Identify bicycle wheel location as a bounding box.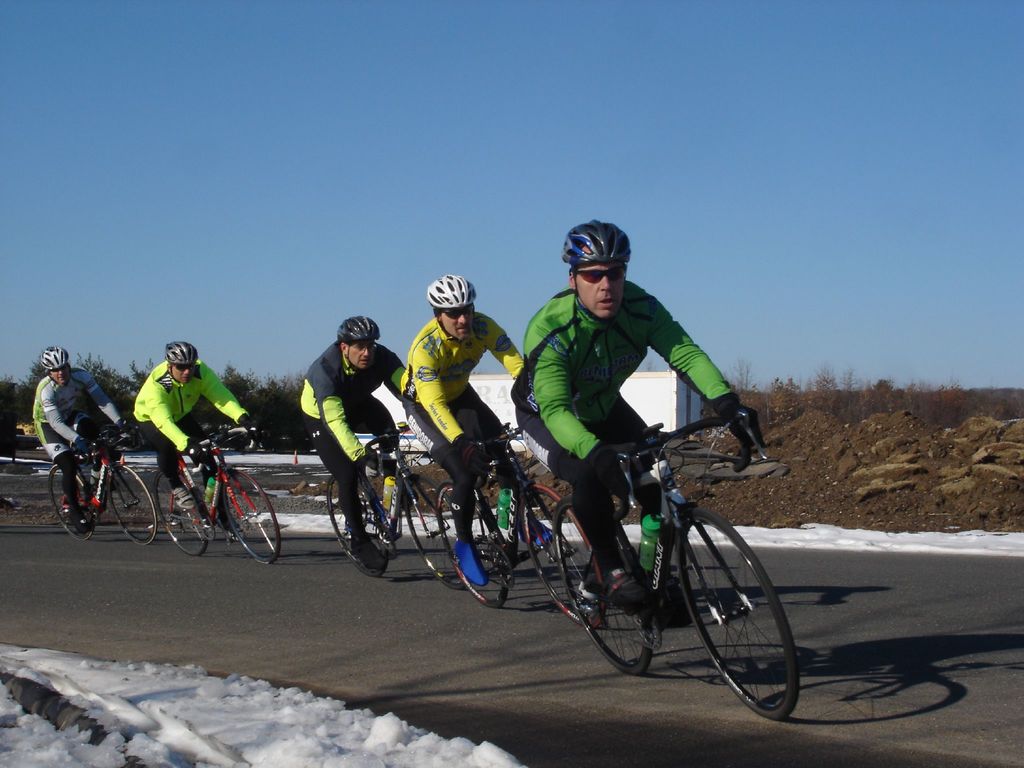
{"left": 515, "top": 483, "right": 608, "bottom": 628}.
